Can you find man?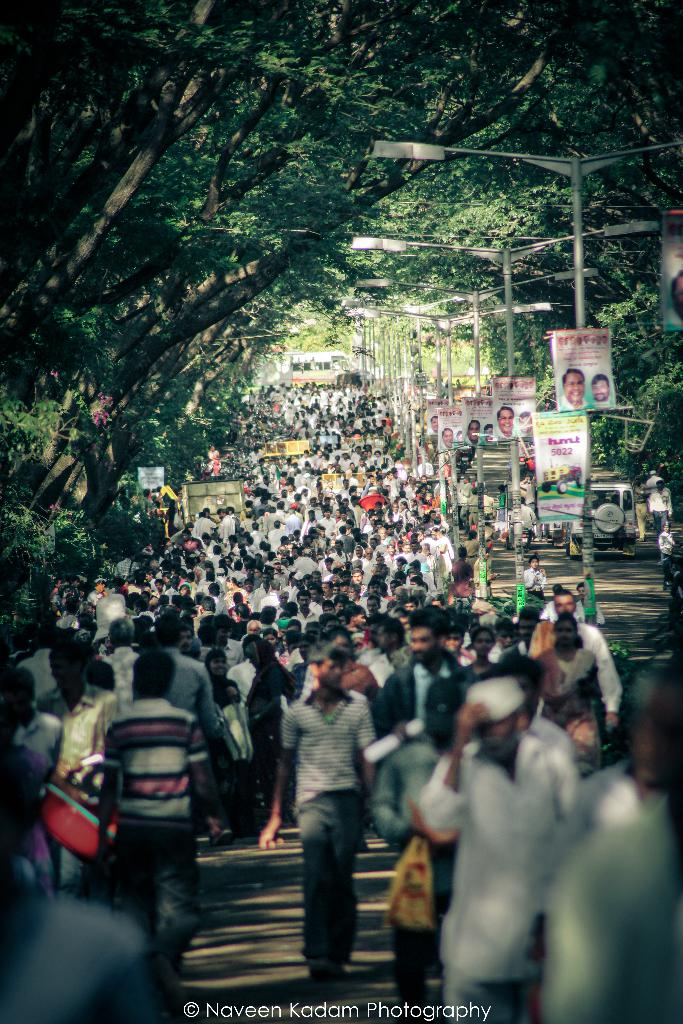
Yes, bounding box: [204,506,215,520].
